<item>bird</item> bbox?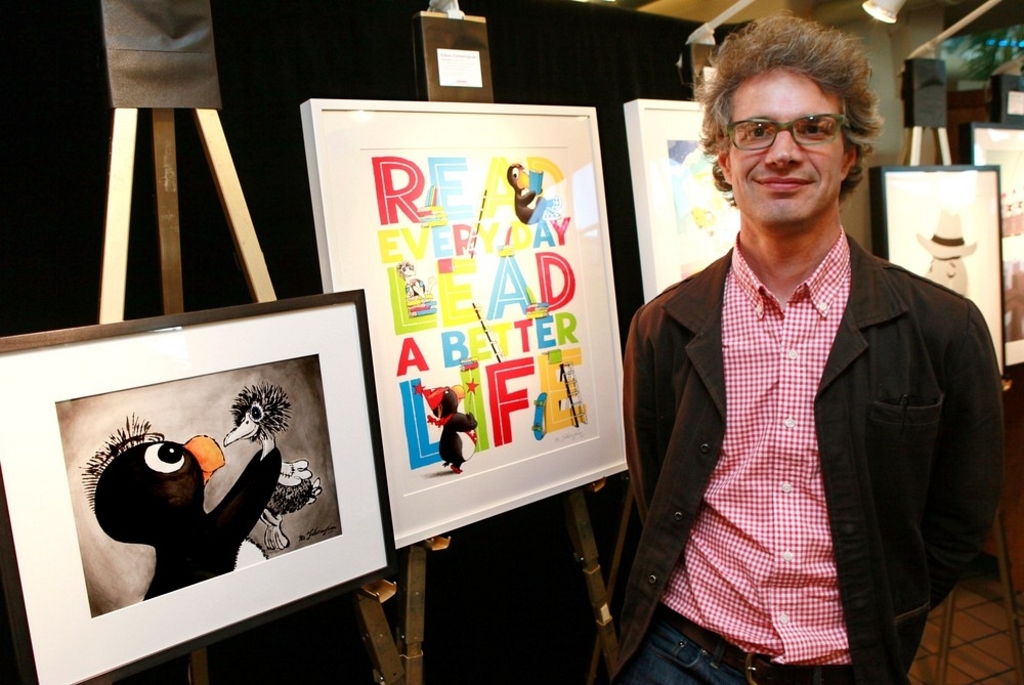
Rect(424, 379, 481, 475)
